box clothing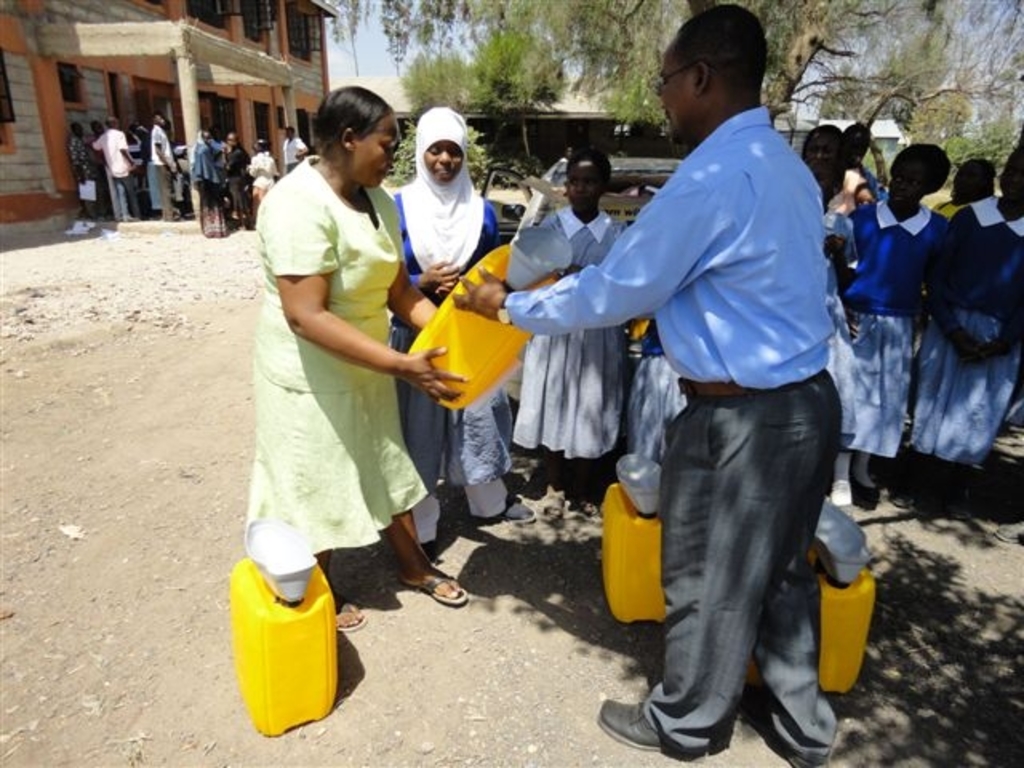
<region>218, 149, 259, 224</region>
